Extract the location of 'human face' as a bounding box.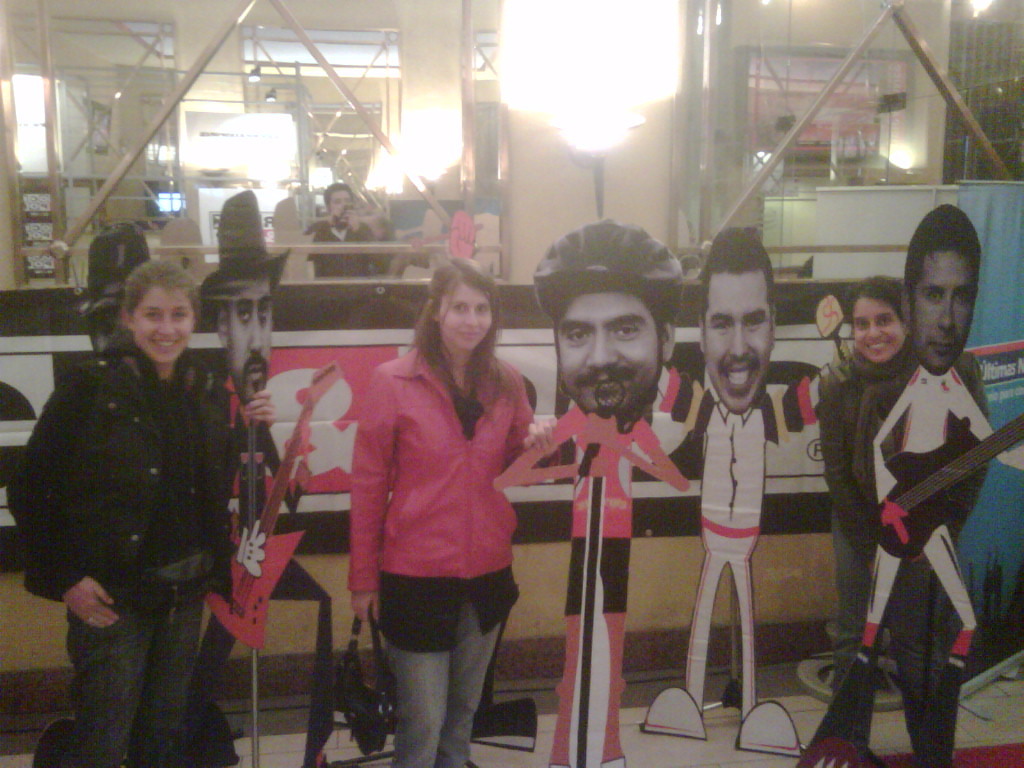
left=441, top=287, right=490, bottom=346.
